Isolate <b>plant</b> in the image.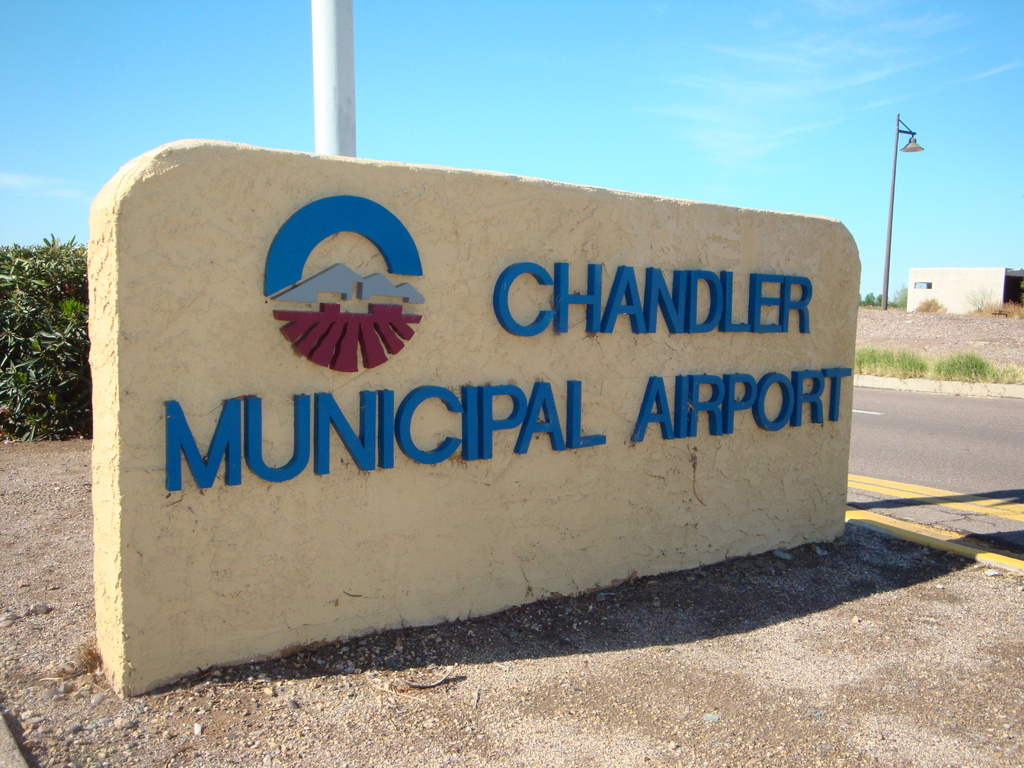
Isolated region: {"left": 878, "top": 290, "right": 886, "bottom": 306}.
